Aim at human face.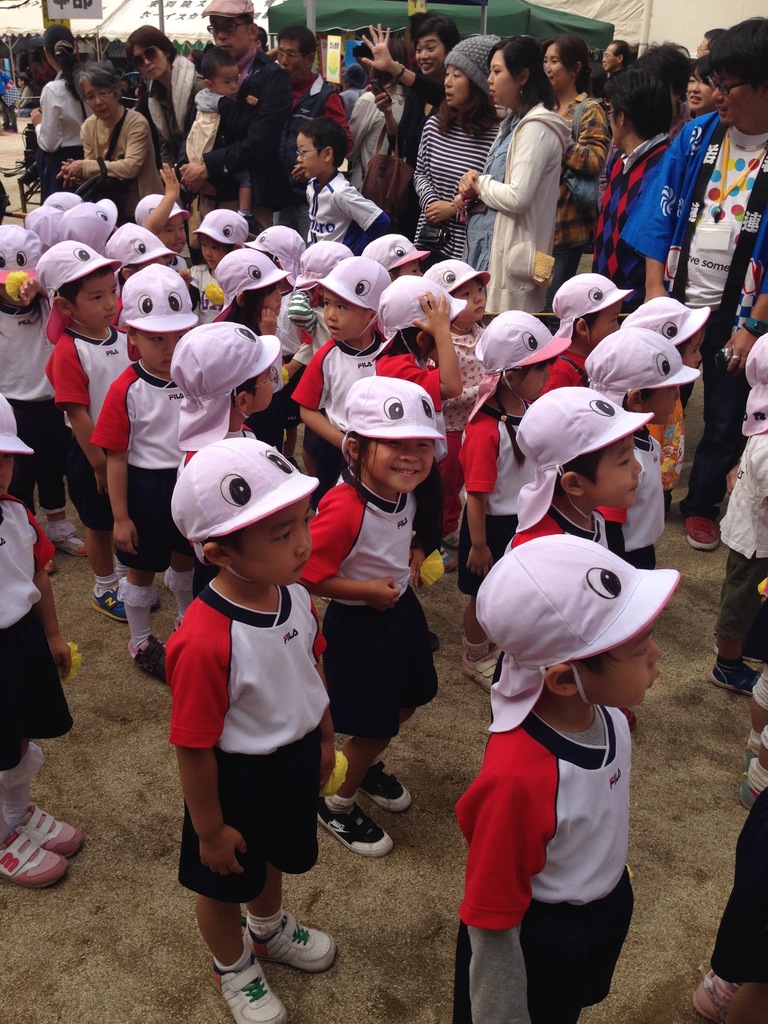
Aimed at [left=211, top=65, right=236, bottom=97].
